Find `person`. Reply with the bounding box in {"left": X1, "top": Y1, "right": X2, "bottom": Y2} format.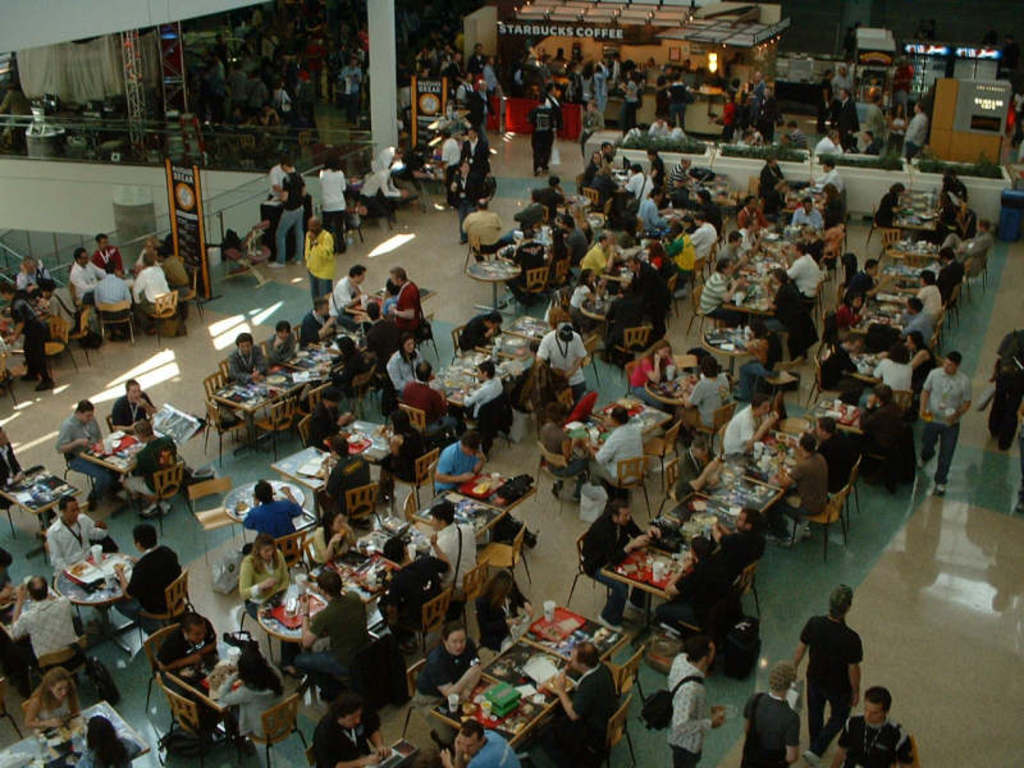
{"left": 989, "top": 347, "right": 1023, "bottom": 451}.
